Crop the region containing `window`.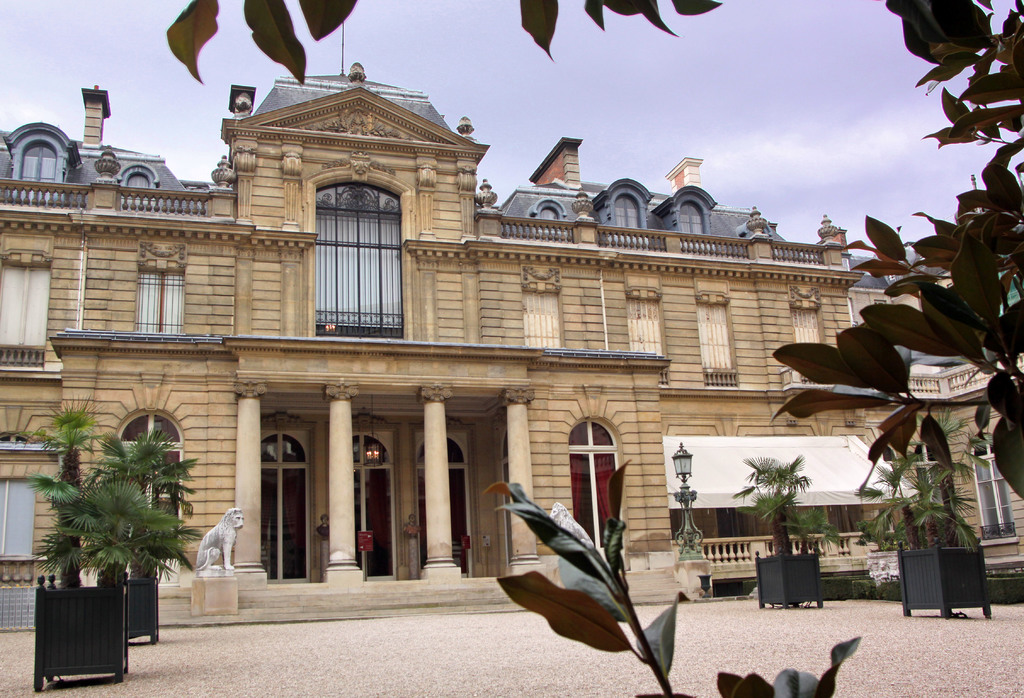
Crop region: x1=627, y1=298, x2=664, y2=357.
